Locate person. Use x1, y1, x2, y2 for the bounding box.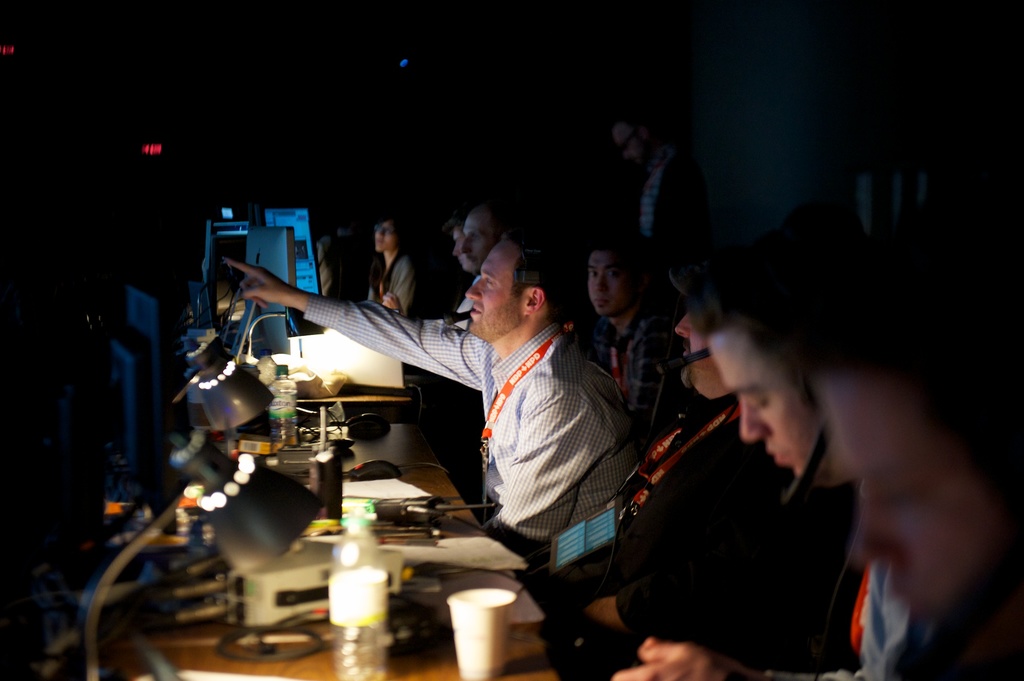
225, 118, 1023, 680.
